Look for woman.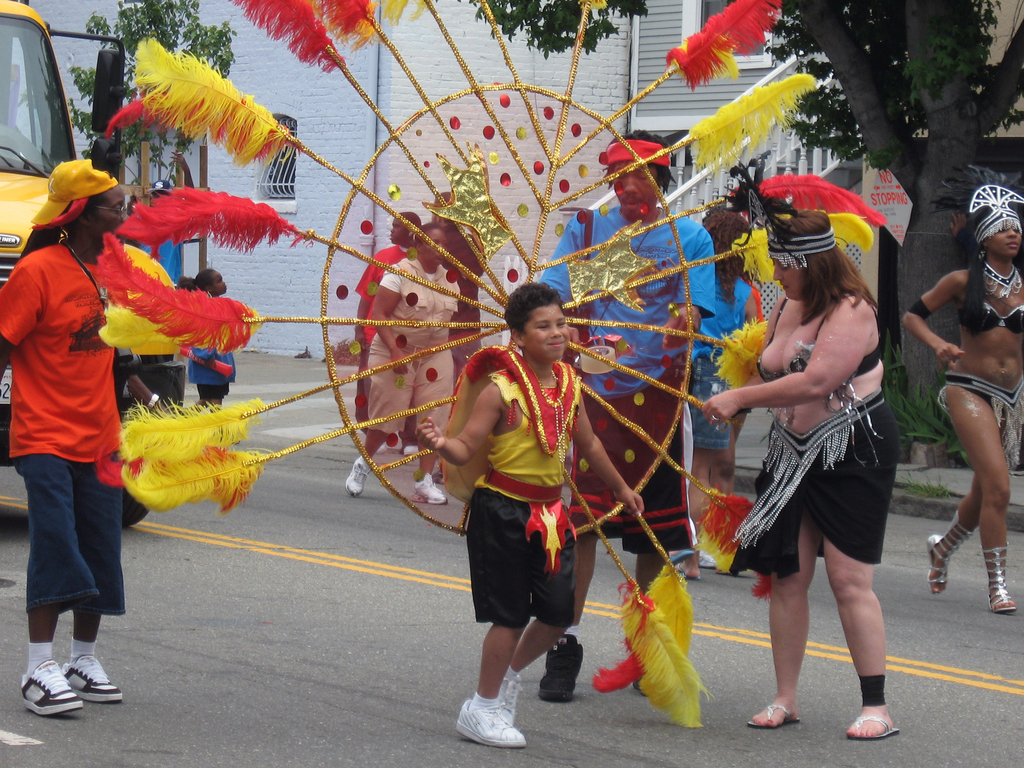
Found: 0 160 136 722.
